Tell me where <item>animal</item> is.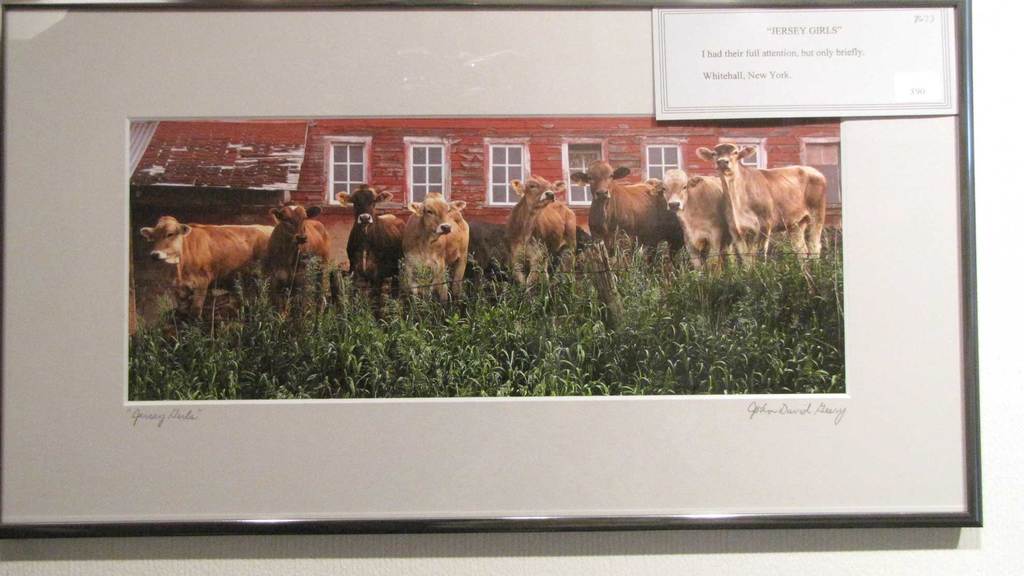
<item>animal</item> is at 269, 195, 337, 300.
